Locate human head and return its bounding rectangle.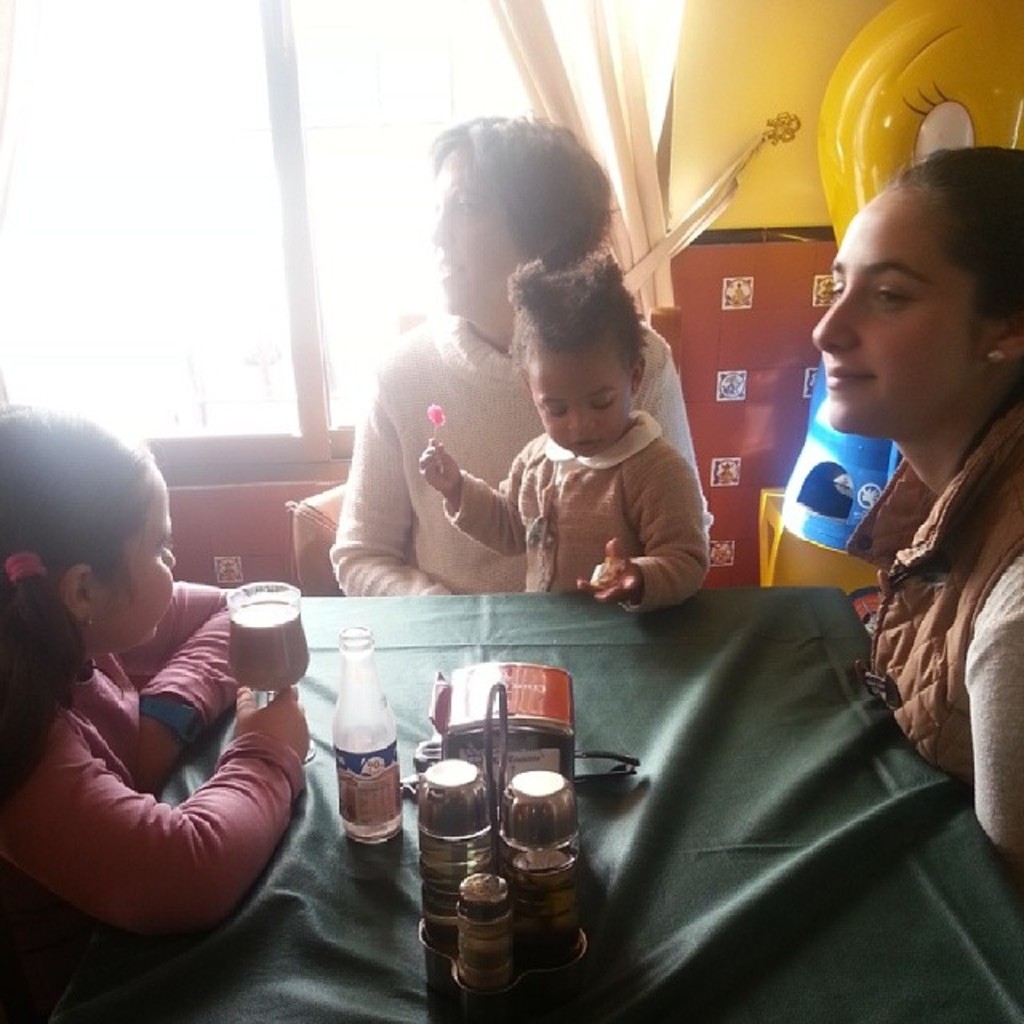
814:133:1016:446.
